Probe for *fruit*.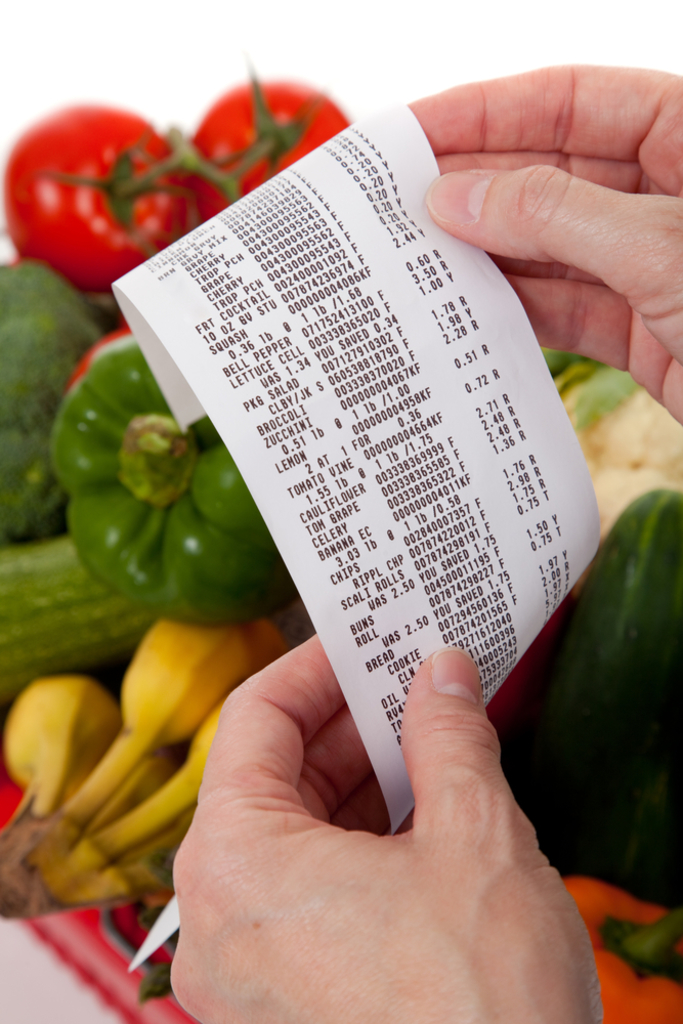
Probe result: pyautogui.locateOnScreen(91, 703, 226, 856).
